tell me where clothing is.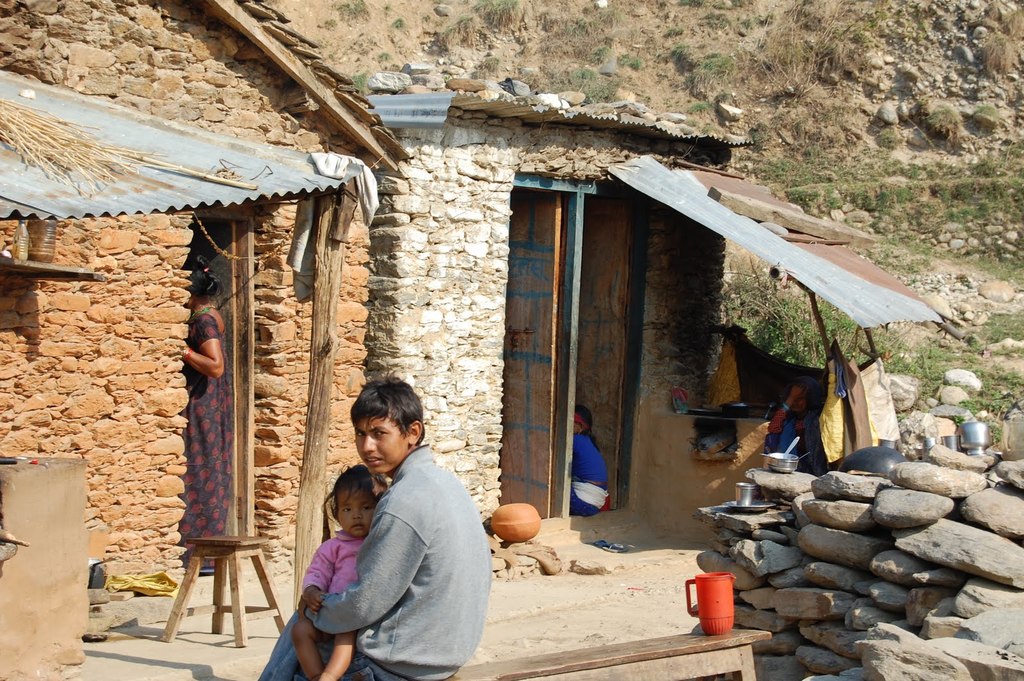
clothing is at locate(293, 425, 486, 676).
